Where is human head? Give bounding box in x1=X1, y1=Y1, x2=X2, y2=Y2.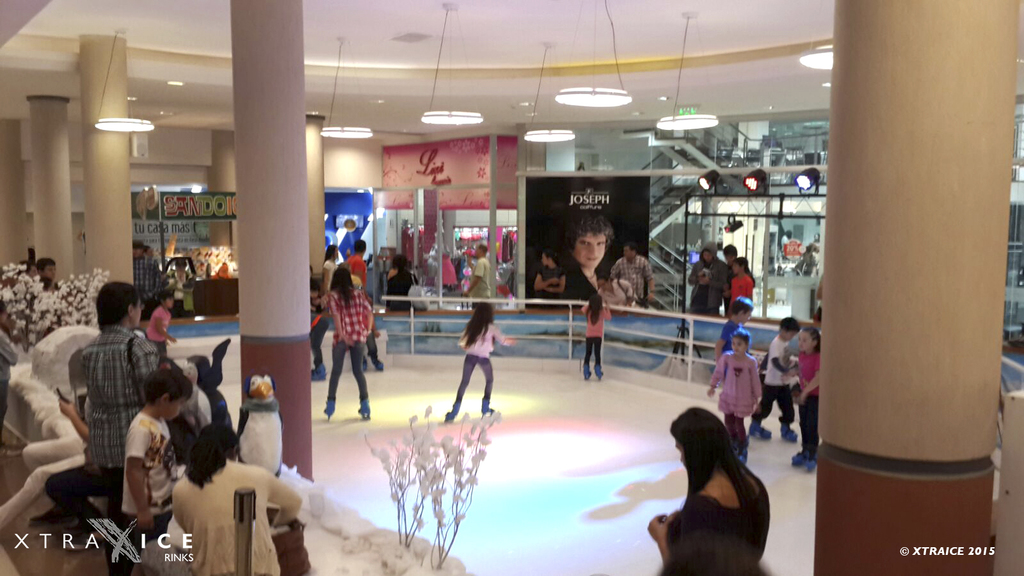
x1=568, y1=217, x2=610, y2=268.
